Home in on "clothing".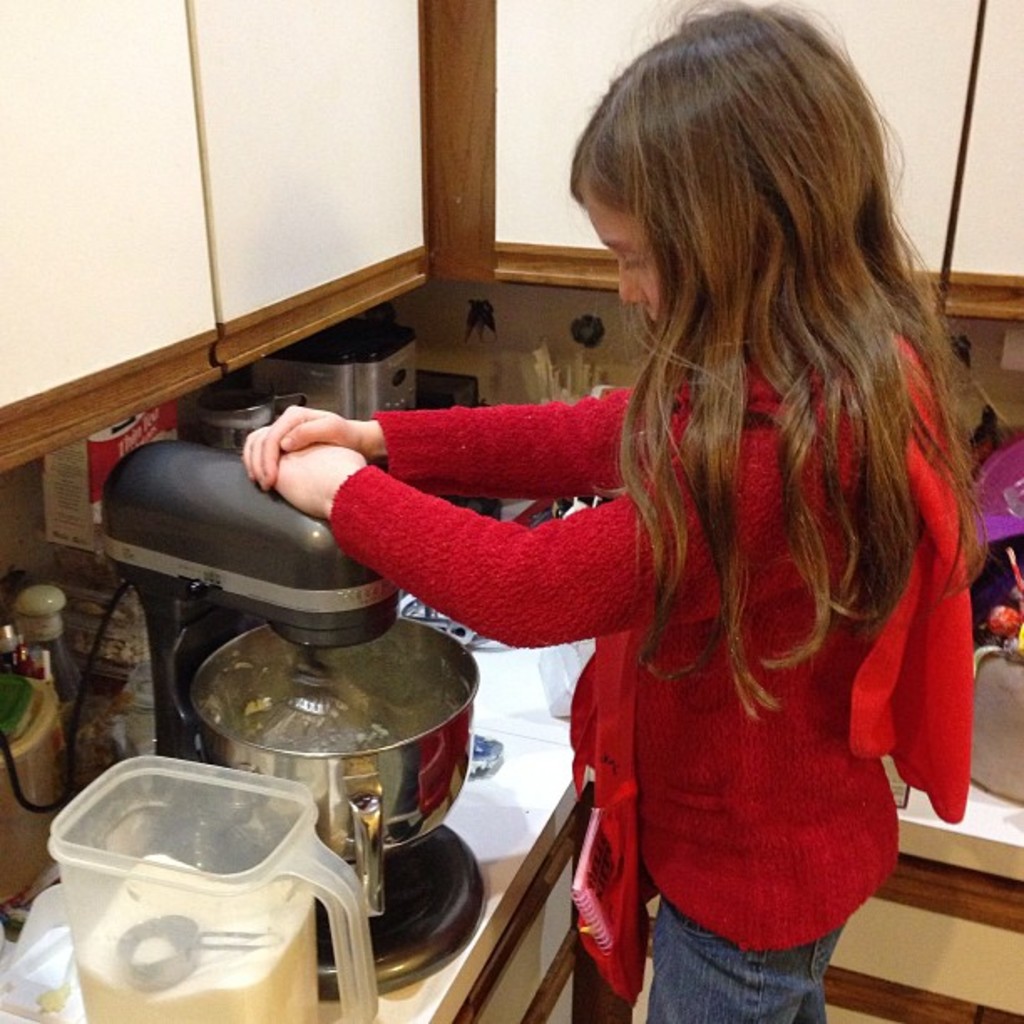
Homed in at 326, 274, 924, 942.
